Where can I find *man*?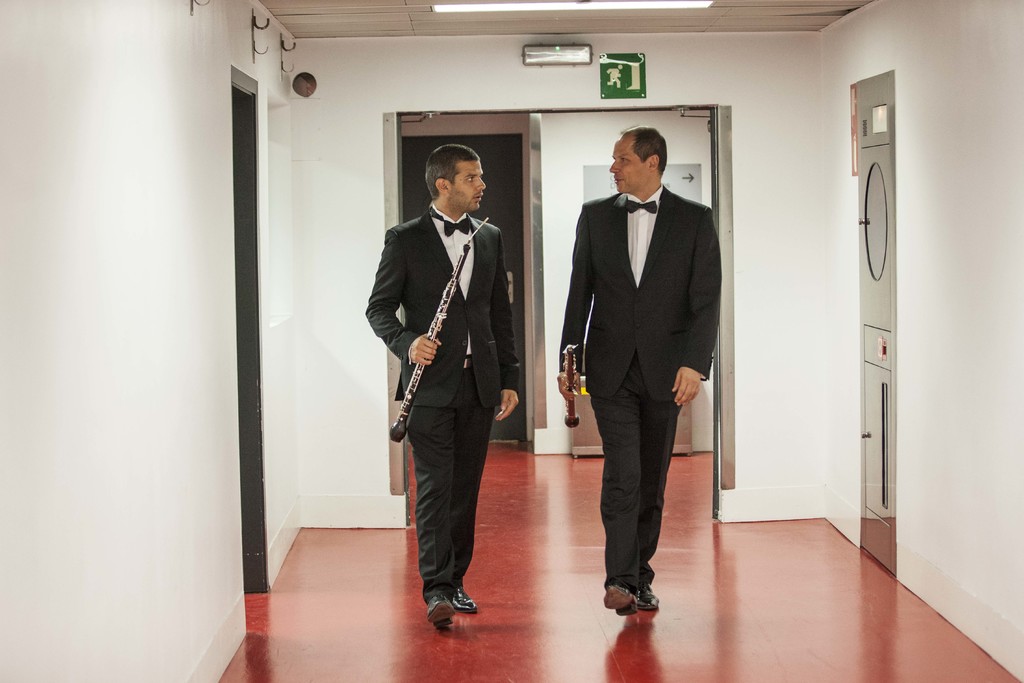
You can find it at [361, 146, 520, 625].
